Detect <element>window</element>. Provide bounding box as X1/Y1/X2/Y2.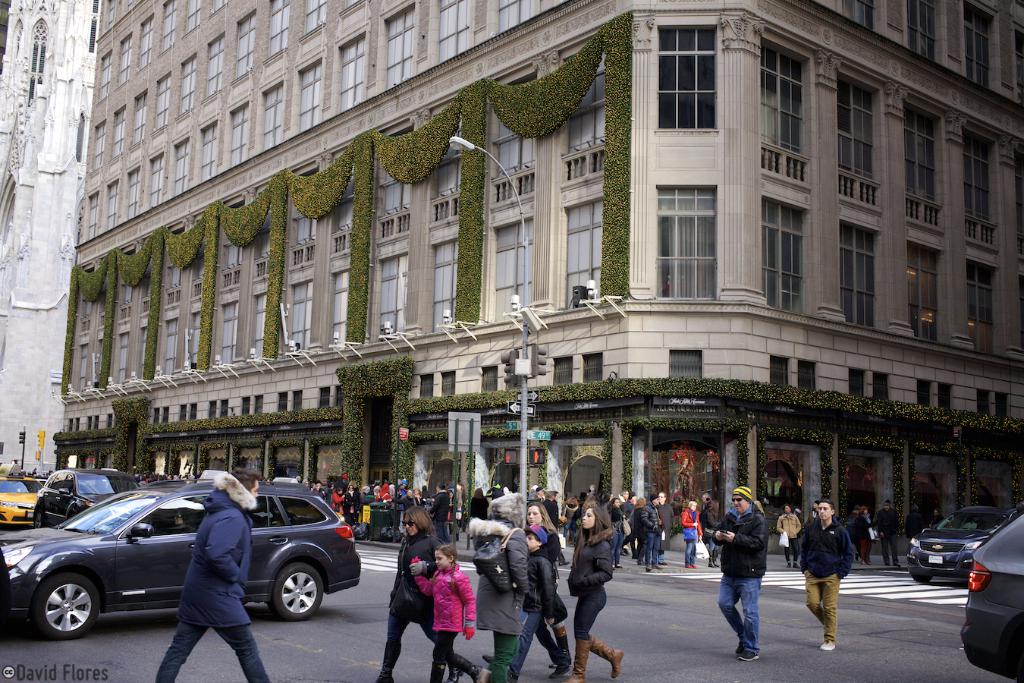
905/238/941/342.
